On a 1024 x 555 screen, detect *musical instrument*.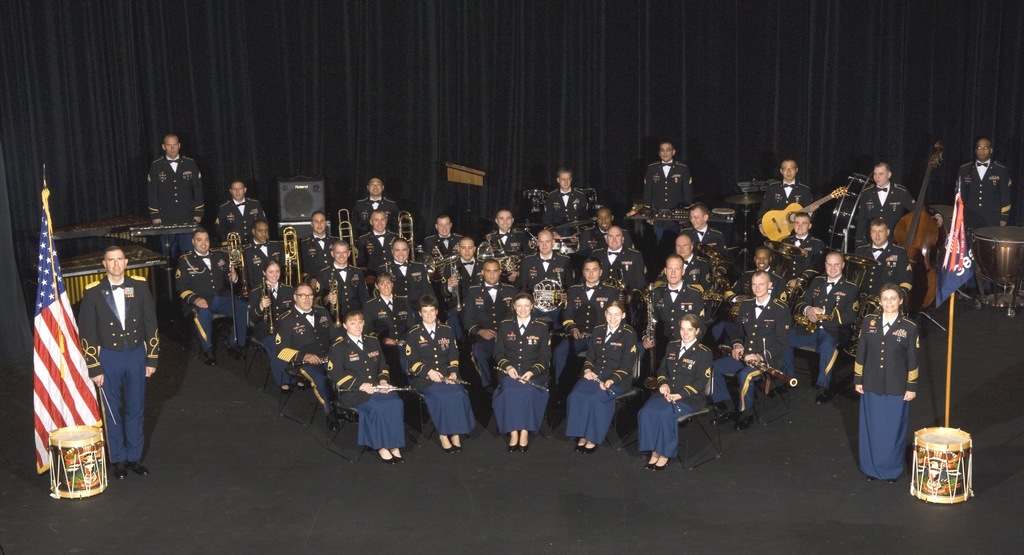
Rect(447, 257, 464, 316).
